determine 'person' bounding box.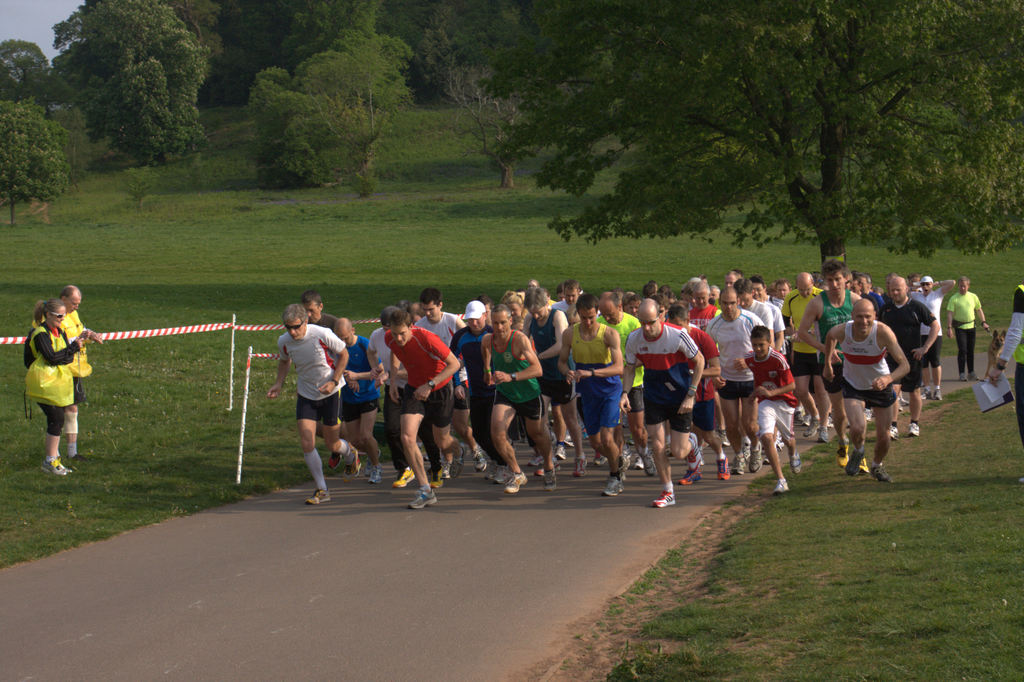
Determined: {"x1": 948, "y1": 276, "x2": 989, "y2": 382}.
